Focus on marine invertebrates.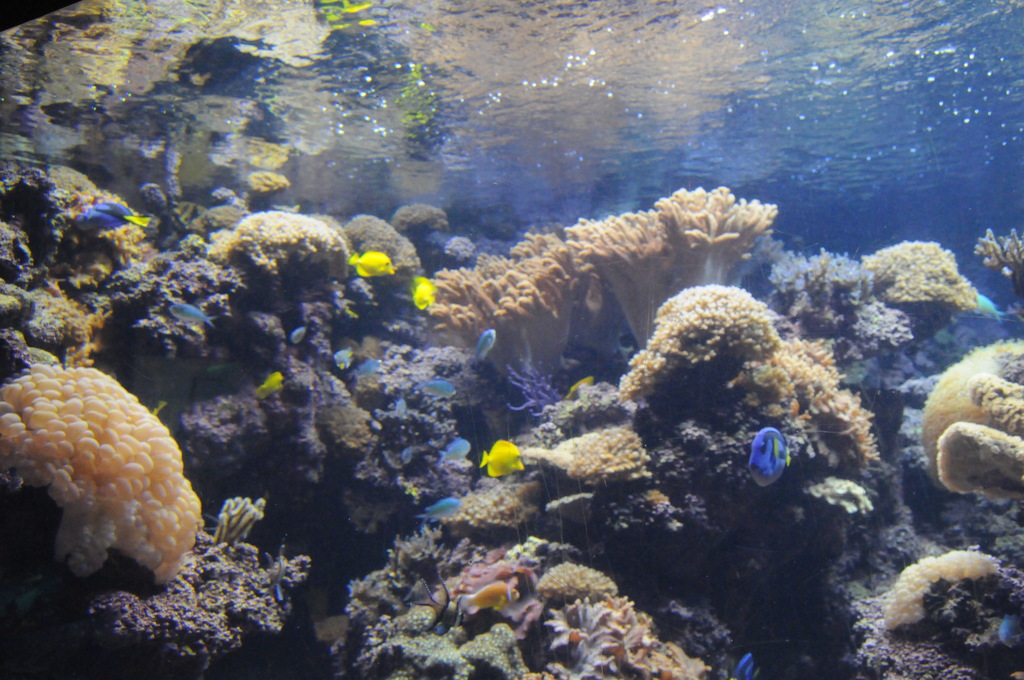
Focused at box(291, 194, 365, 309).
